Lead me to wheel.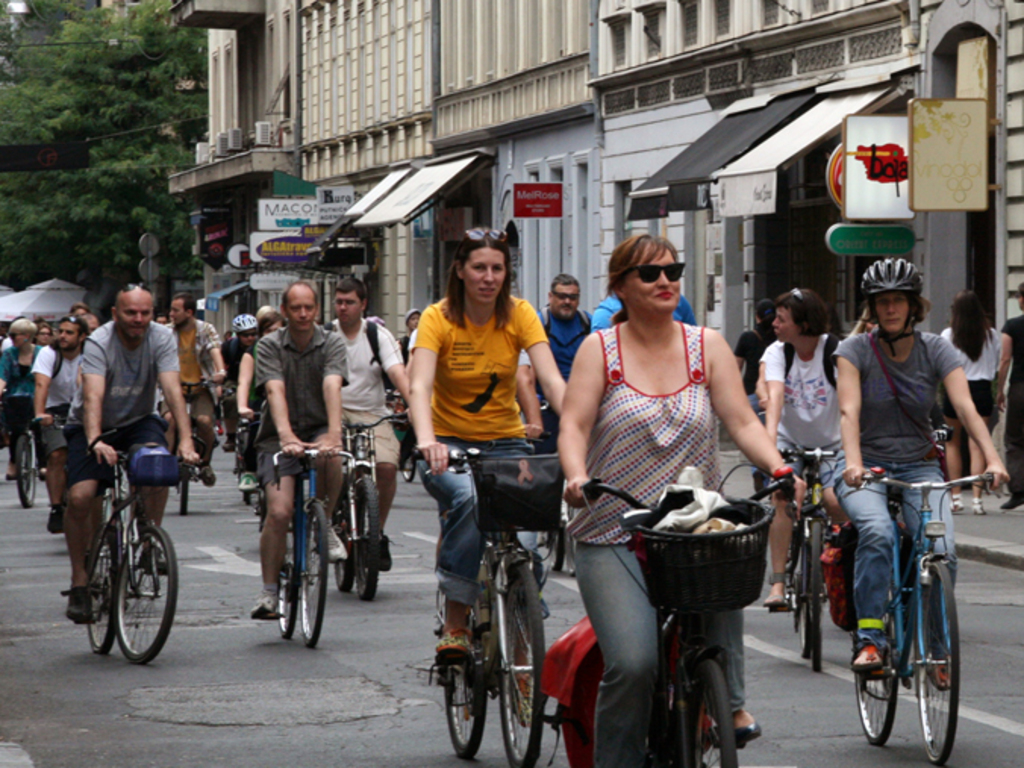
Lead to x1=114 y1=524 x2=177 y2=667.
